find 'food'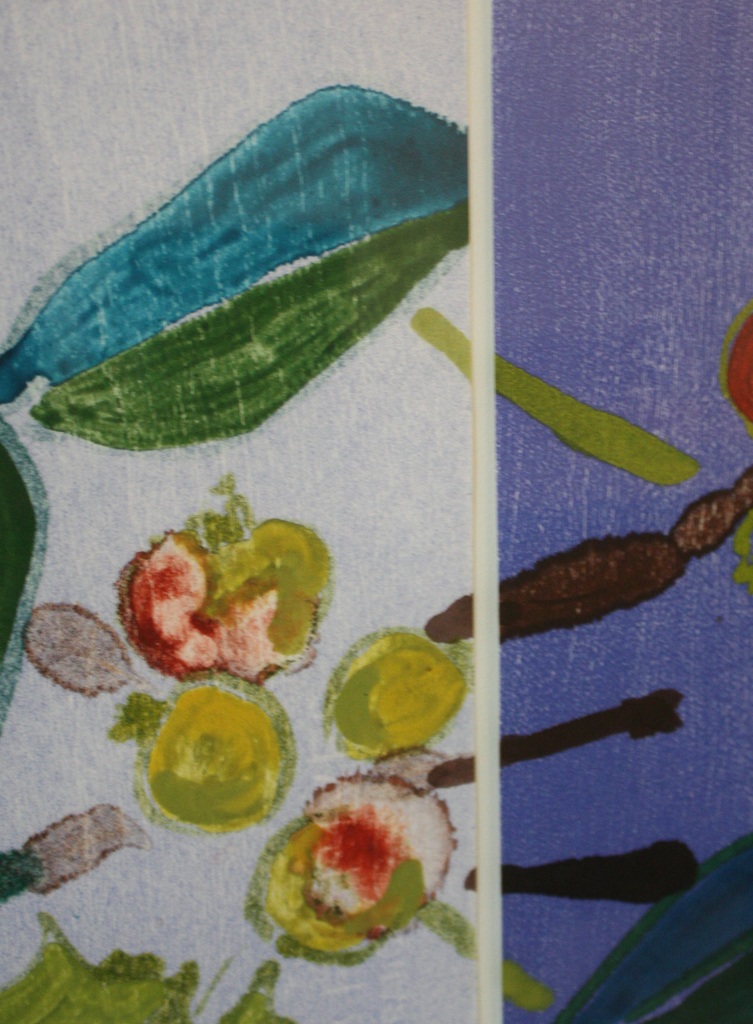
bbox(369, 748, 477, 798)
